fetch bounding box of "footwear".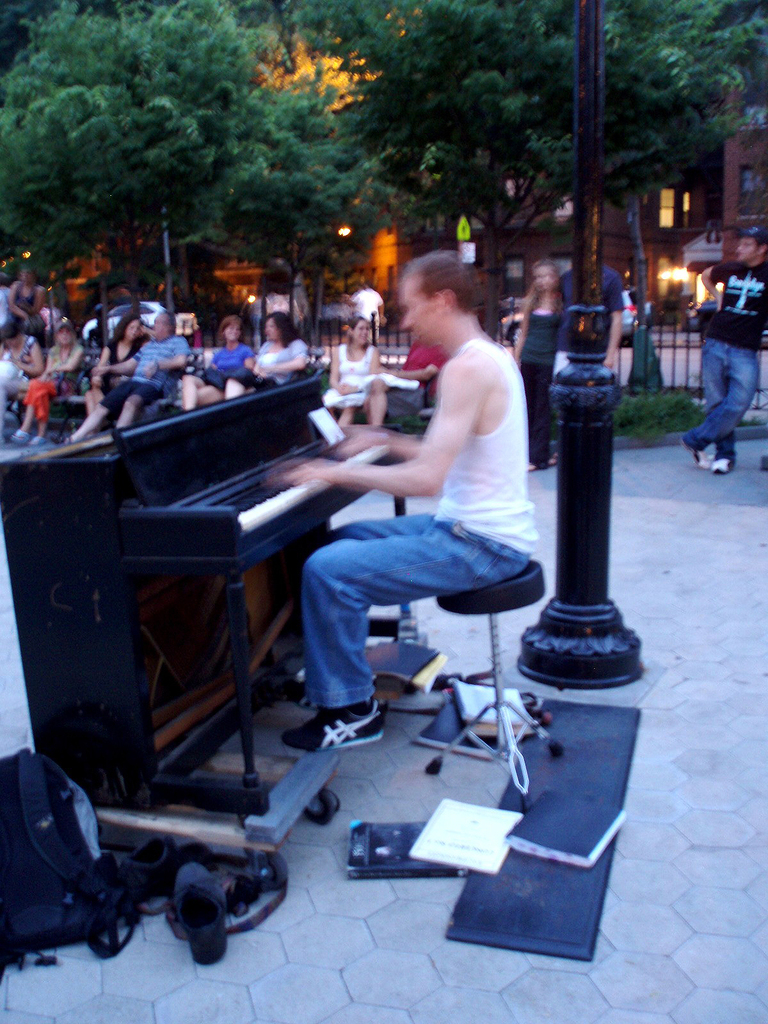
Bbox: {"x1": 677, "y1": 438, "x2": 714, "y2": 468}.
